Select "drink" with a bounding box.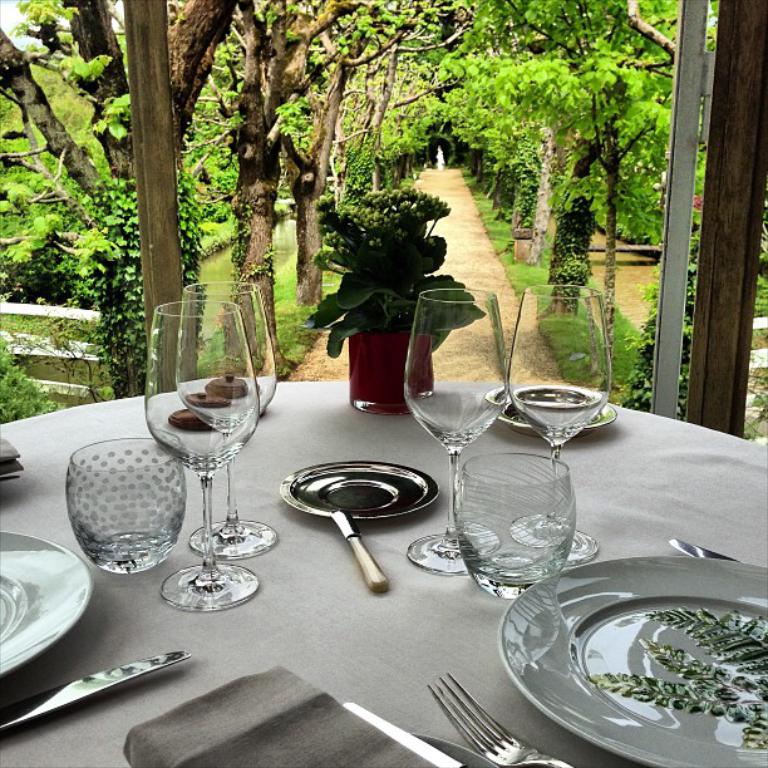
bbox=(508, 379, 611, 440).
